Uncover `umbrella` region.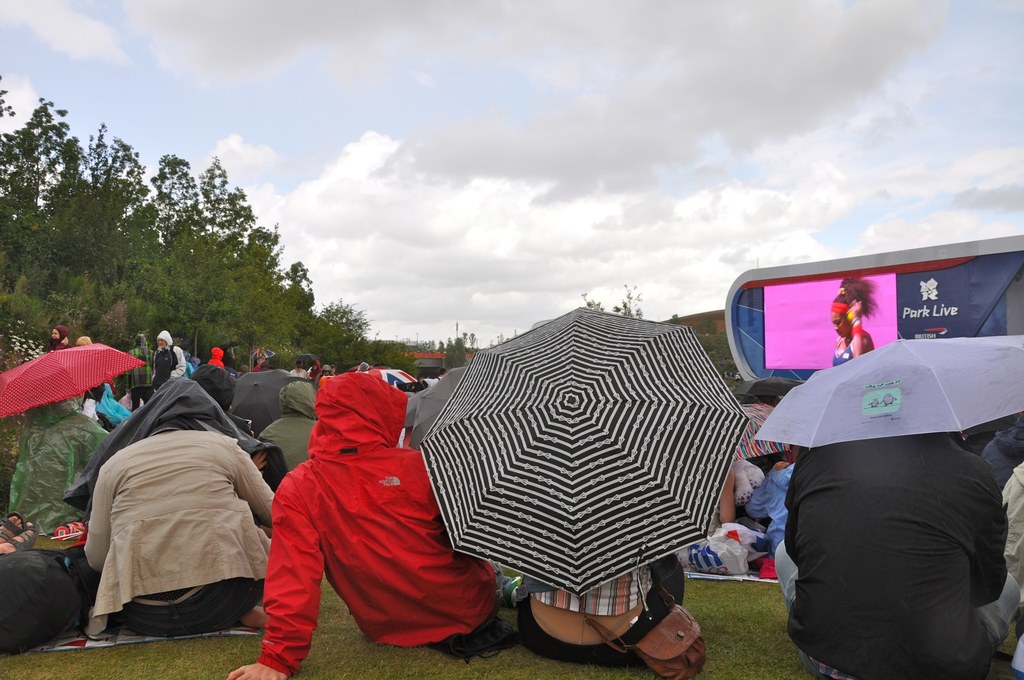
Uncovered: Rect(417, 306, 749, 610).
